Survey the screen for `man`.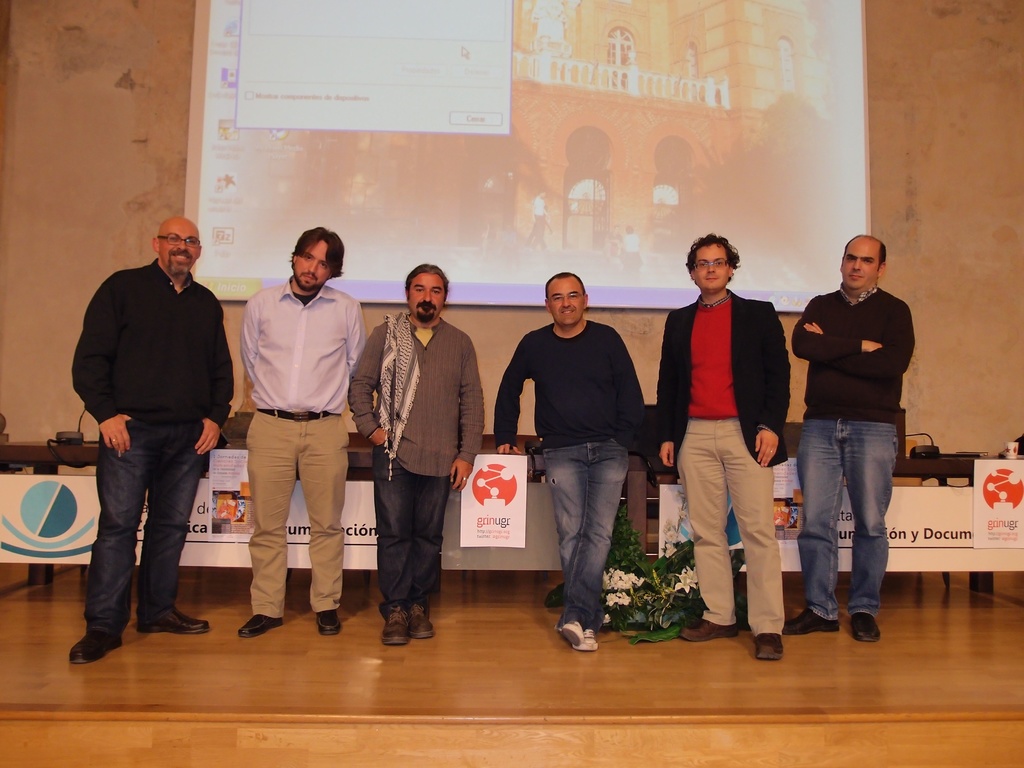
Survey found: [781,229,927,645].
